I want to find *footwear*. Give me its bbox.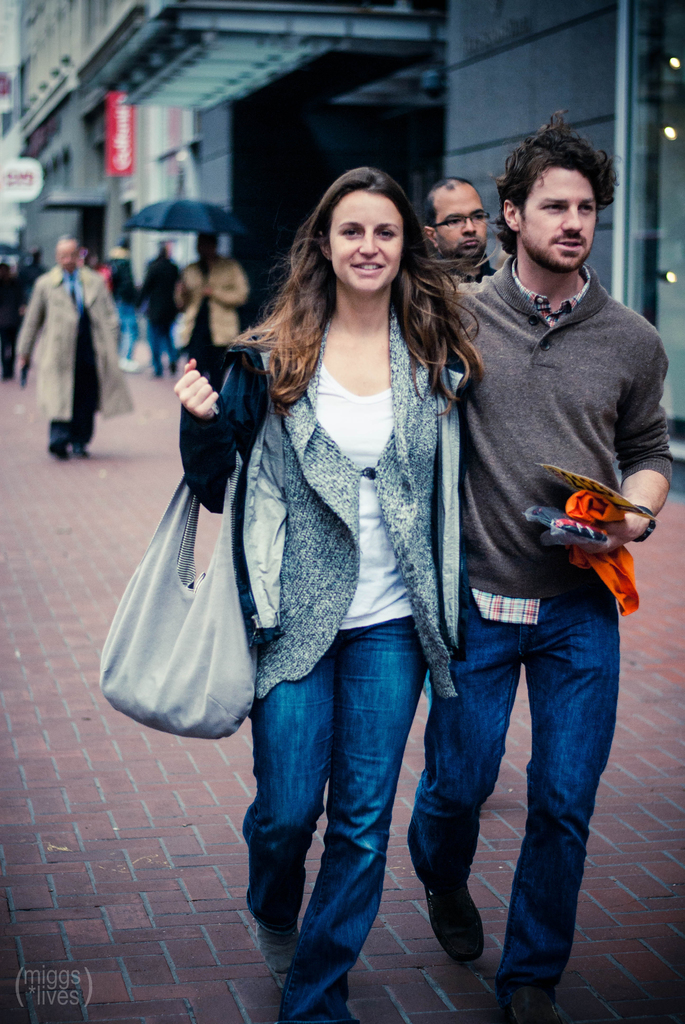
416/862/493/963.
